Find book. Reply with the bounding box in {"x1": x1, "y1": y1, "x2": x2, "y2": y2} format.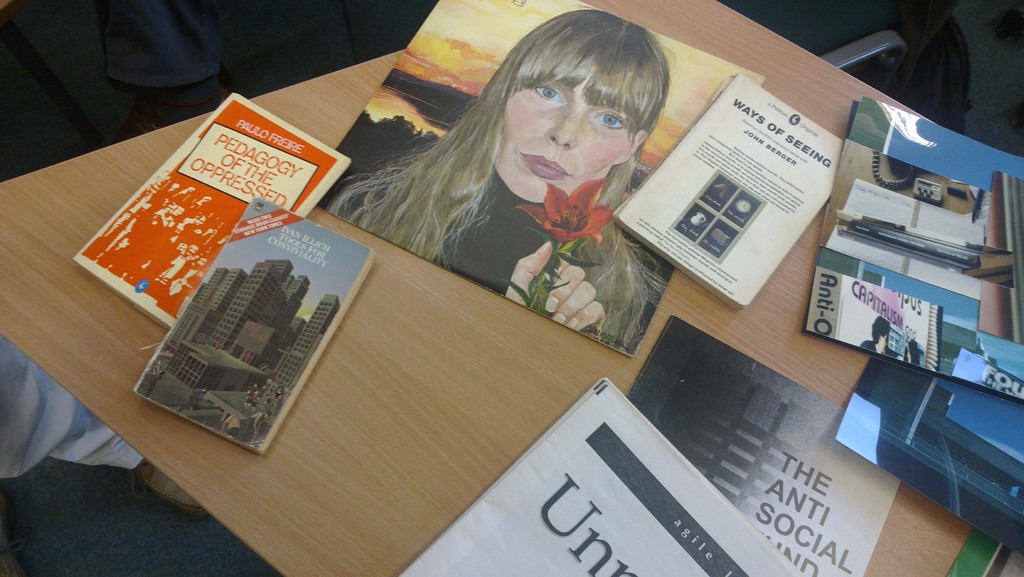
{"x1": 72, "y1": 88, "x2": 354, "y2": 328}.
